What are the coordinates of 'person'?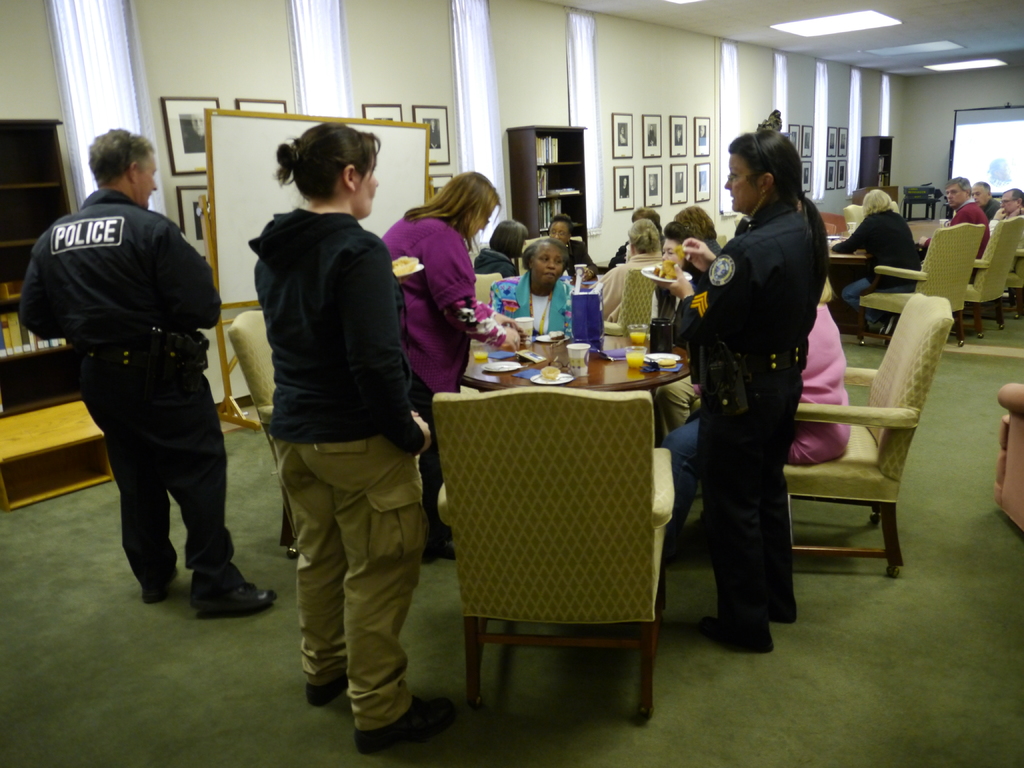
380,167,499,565.
